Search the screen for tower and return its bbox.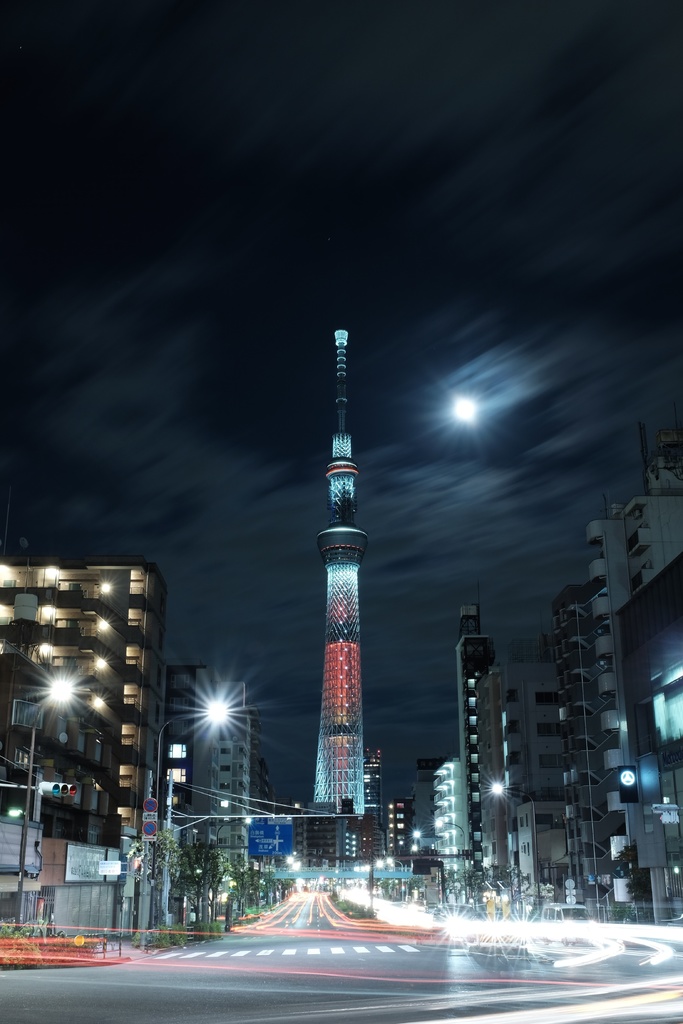
Found: 422:589:530:913.
